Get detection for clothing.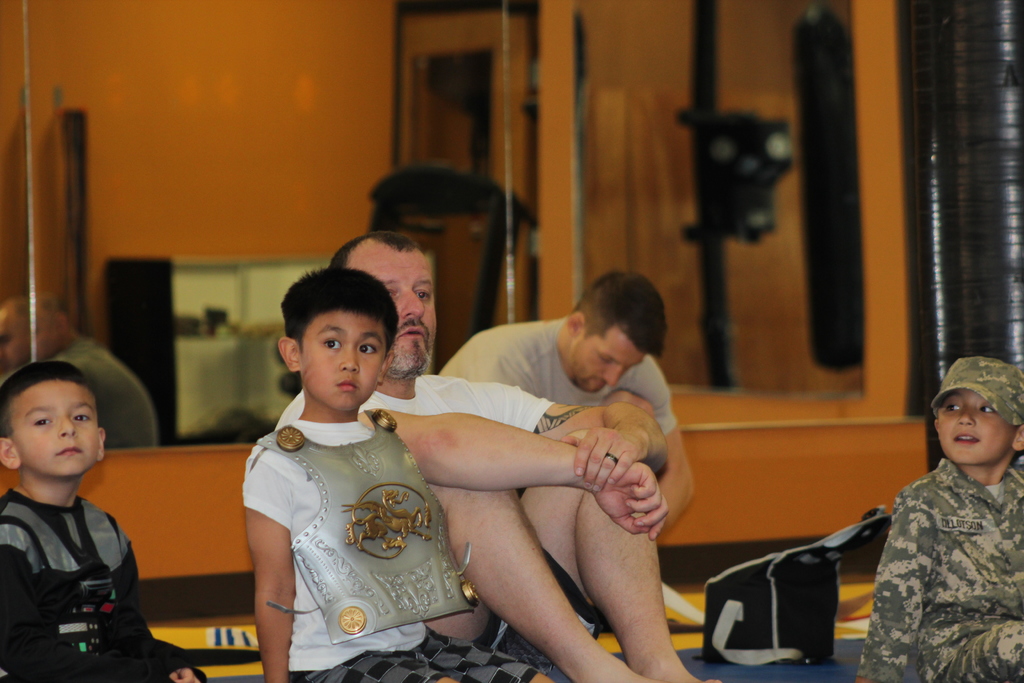
Detection: (438, 313, 701, 553).
